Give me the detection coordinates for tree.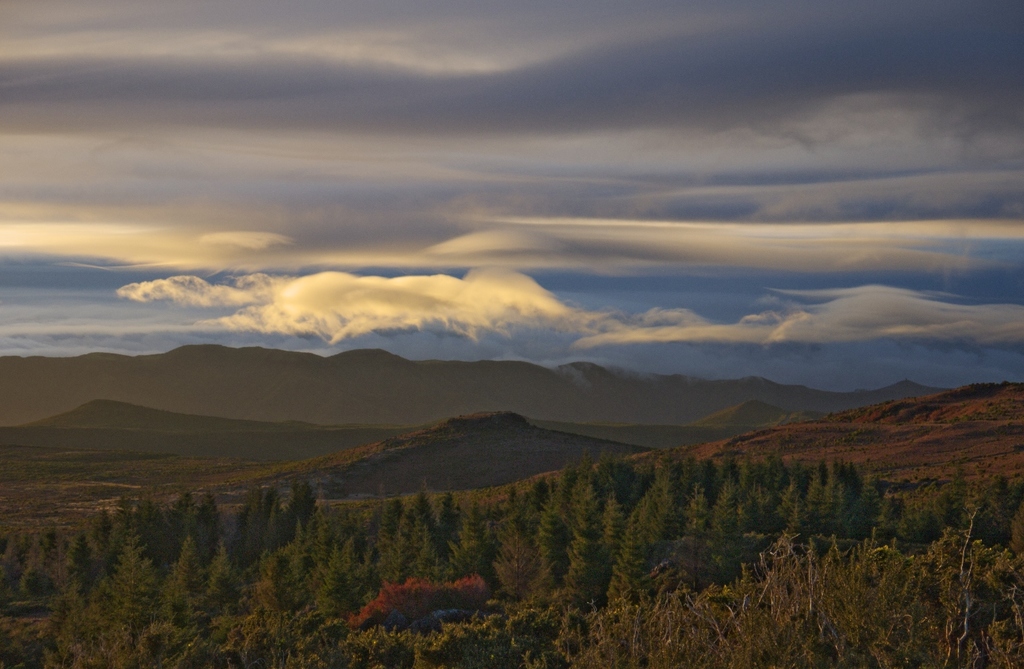
0,444,925,609.
